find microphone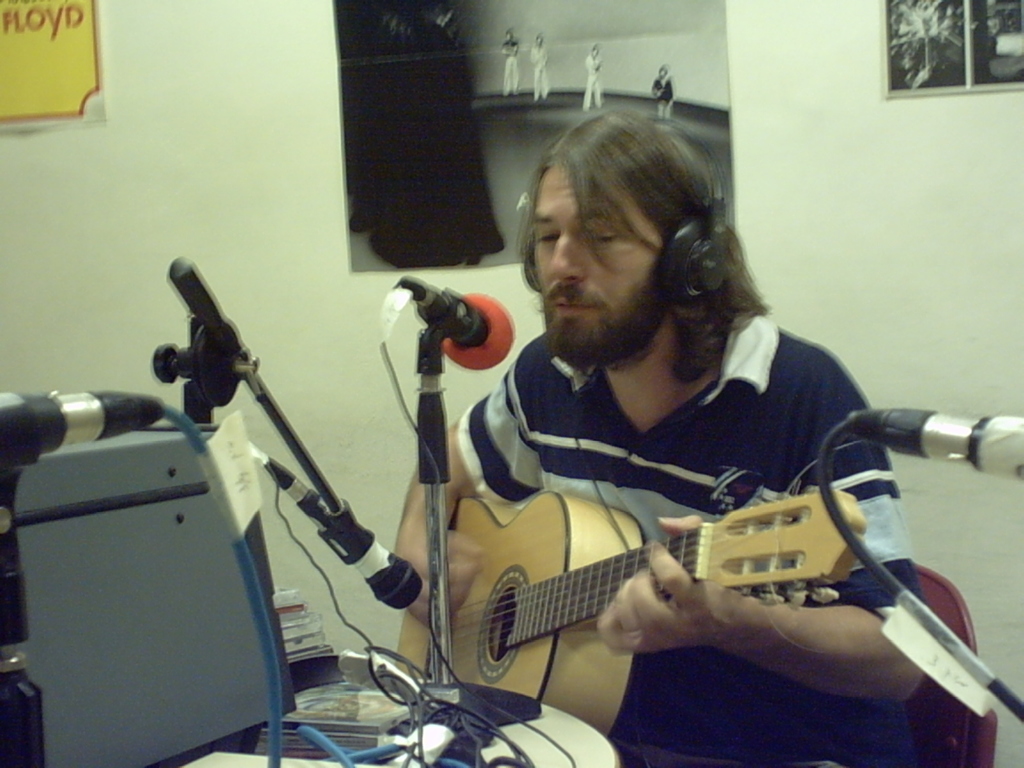
[left=847, top=408, right=1023, bottom=483]
